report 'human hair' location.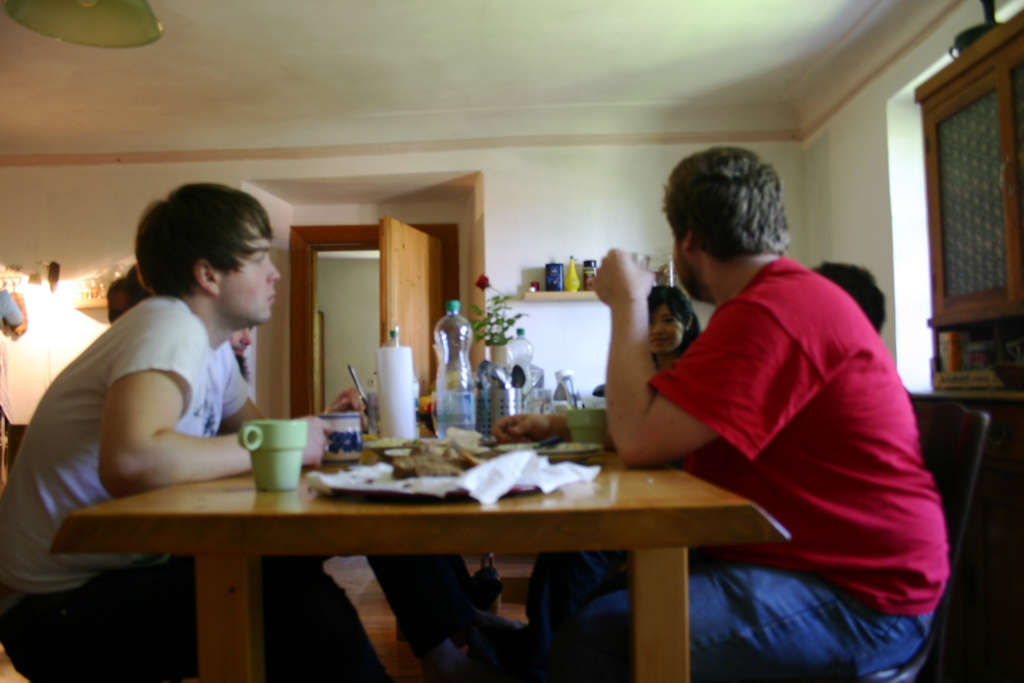
Report: BBox(669, 150, 785, 261).
